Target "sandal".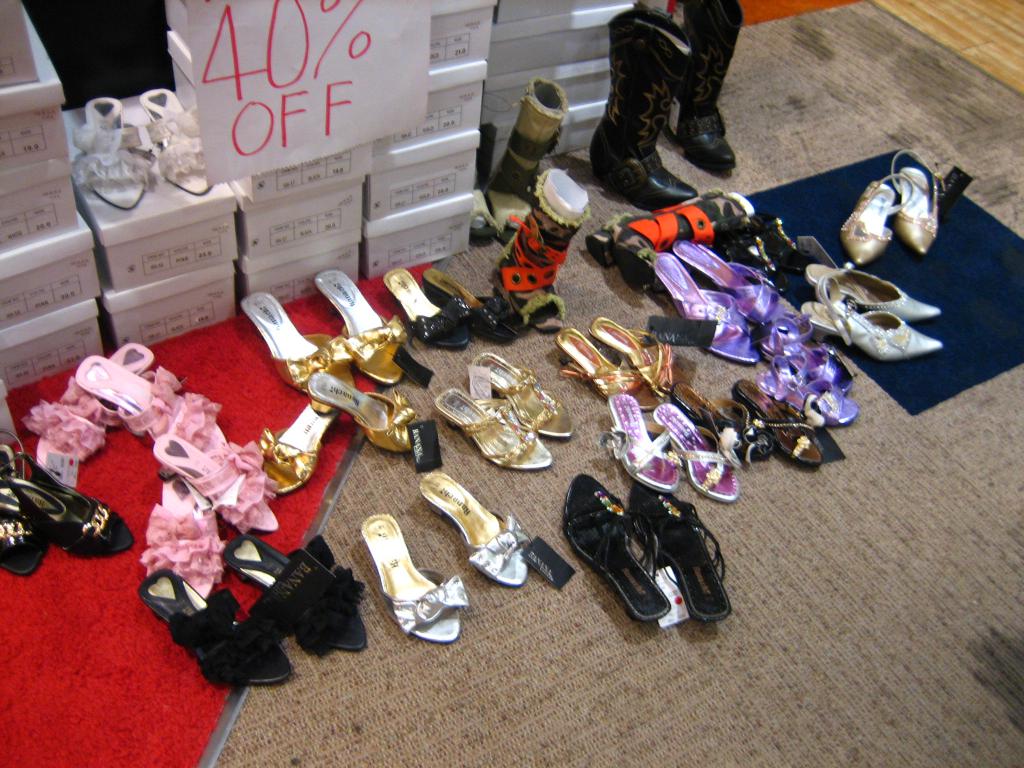
Target region: rect(30, 337, 157, 476).
